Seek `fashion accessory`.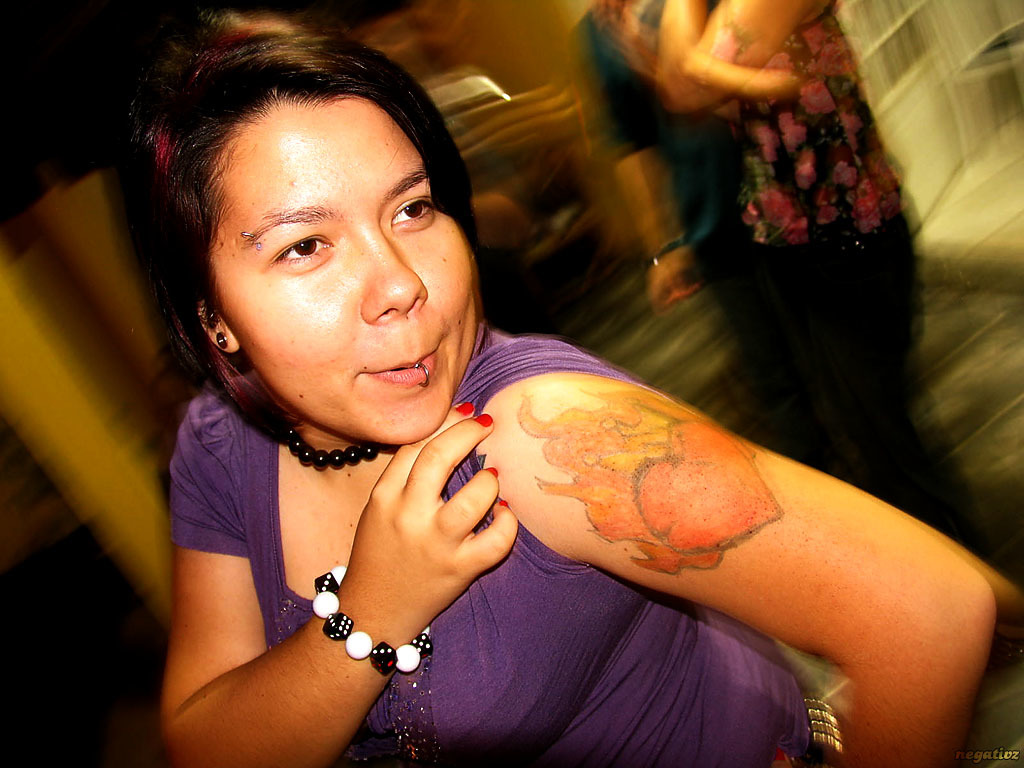
left=278, top=421, right=386, bottom=475.
